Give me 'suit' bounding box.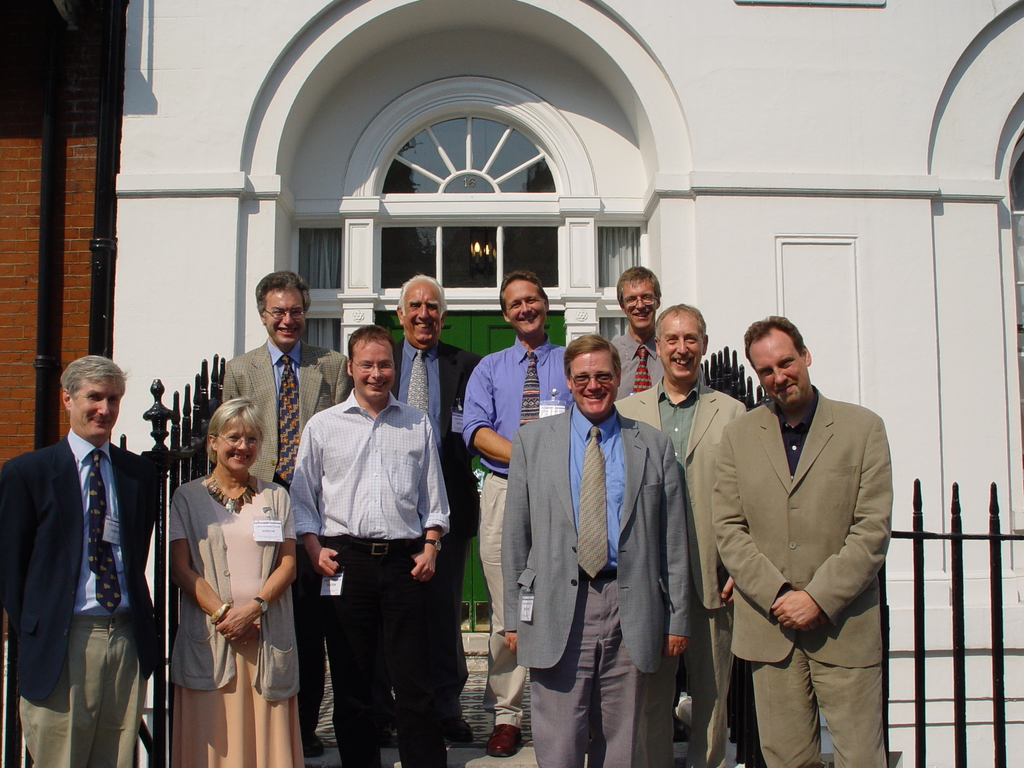
218 331 353 743.
